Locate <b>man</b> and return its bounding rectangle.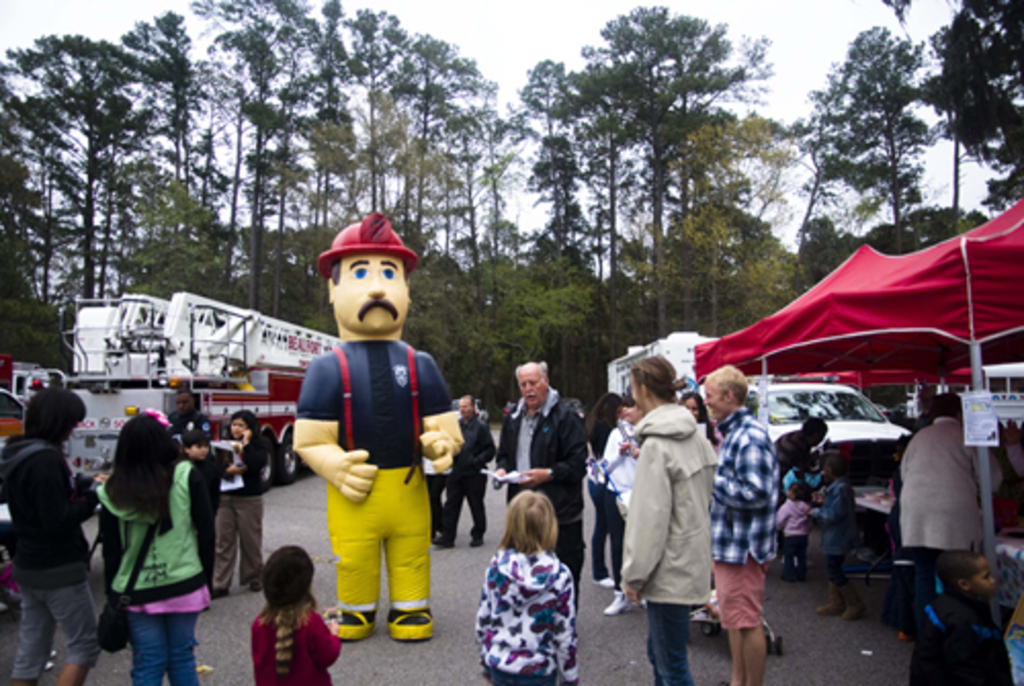
702,365,778,684.
